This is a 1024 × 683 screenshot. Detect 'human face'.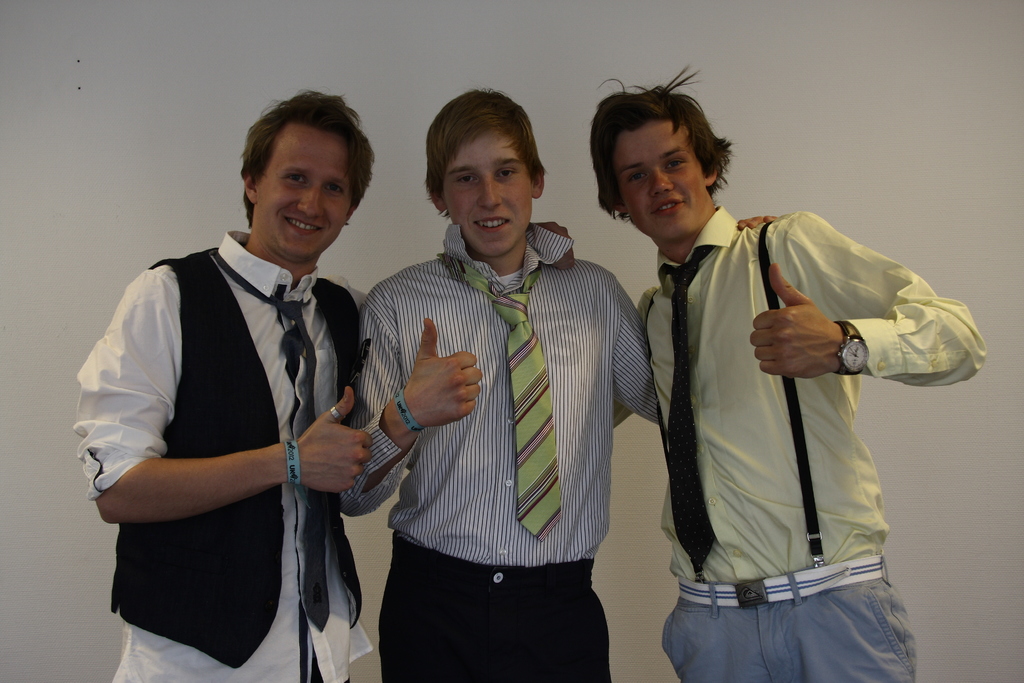
445/127/530/255.
